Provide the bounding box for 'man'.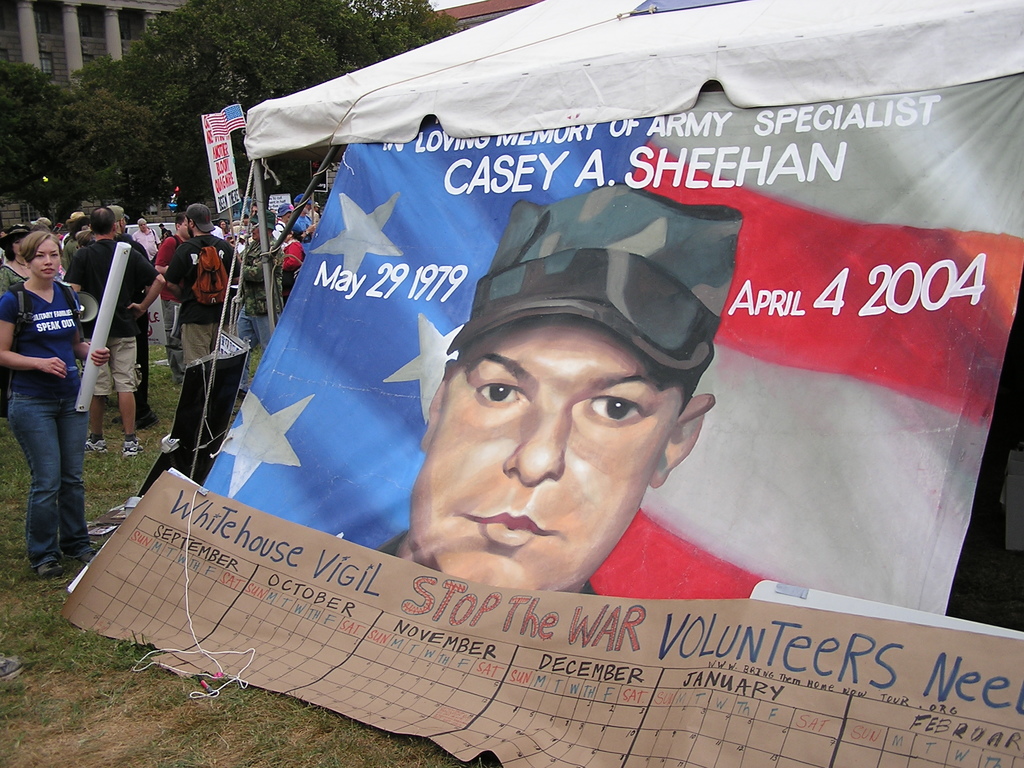
l=67, t=207, r=166, b=455.
